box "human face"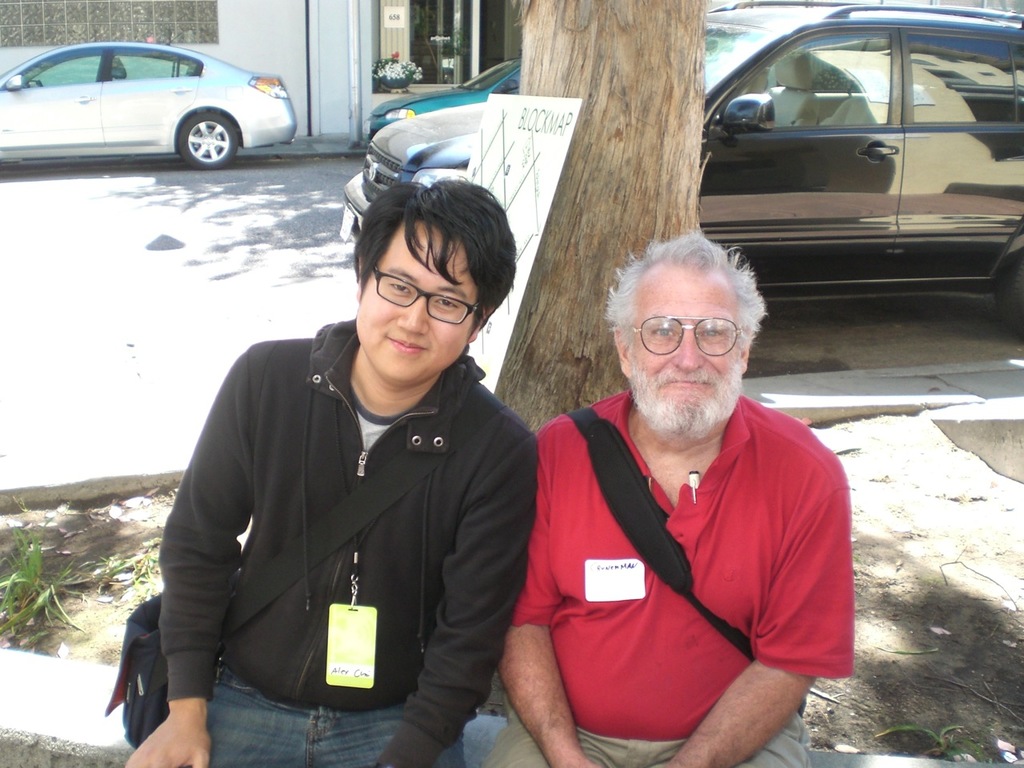
left=623, top=275, right=743, bottom=437
